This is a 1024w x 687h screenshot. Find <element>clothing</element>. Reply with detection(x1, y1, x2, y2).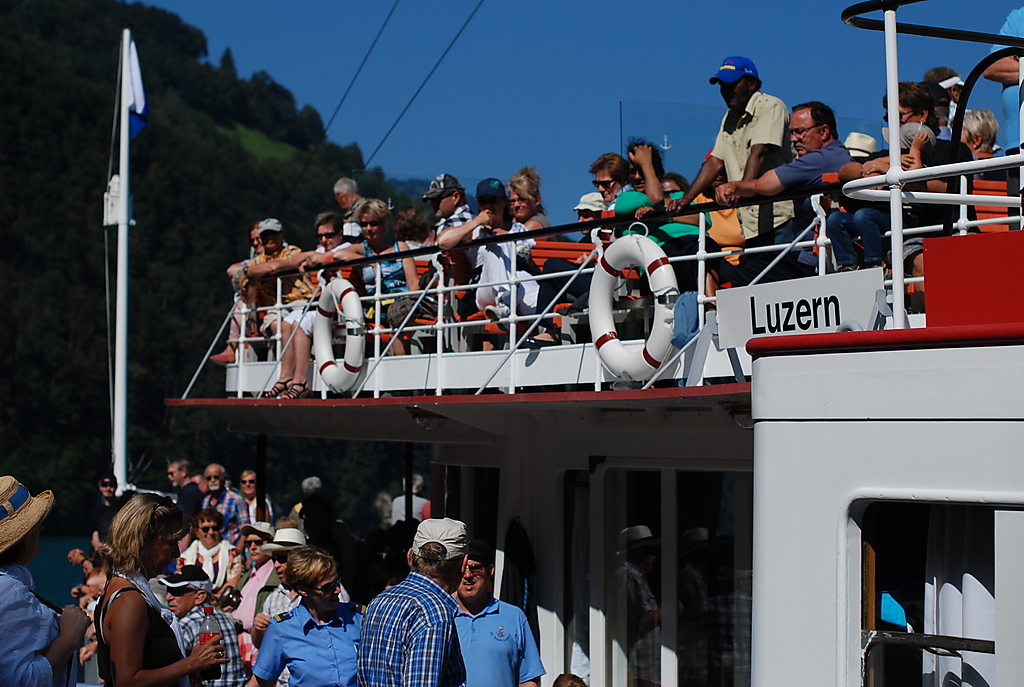
detection(236, 558, 272, 624).
